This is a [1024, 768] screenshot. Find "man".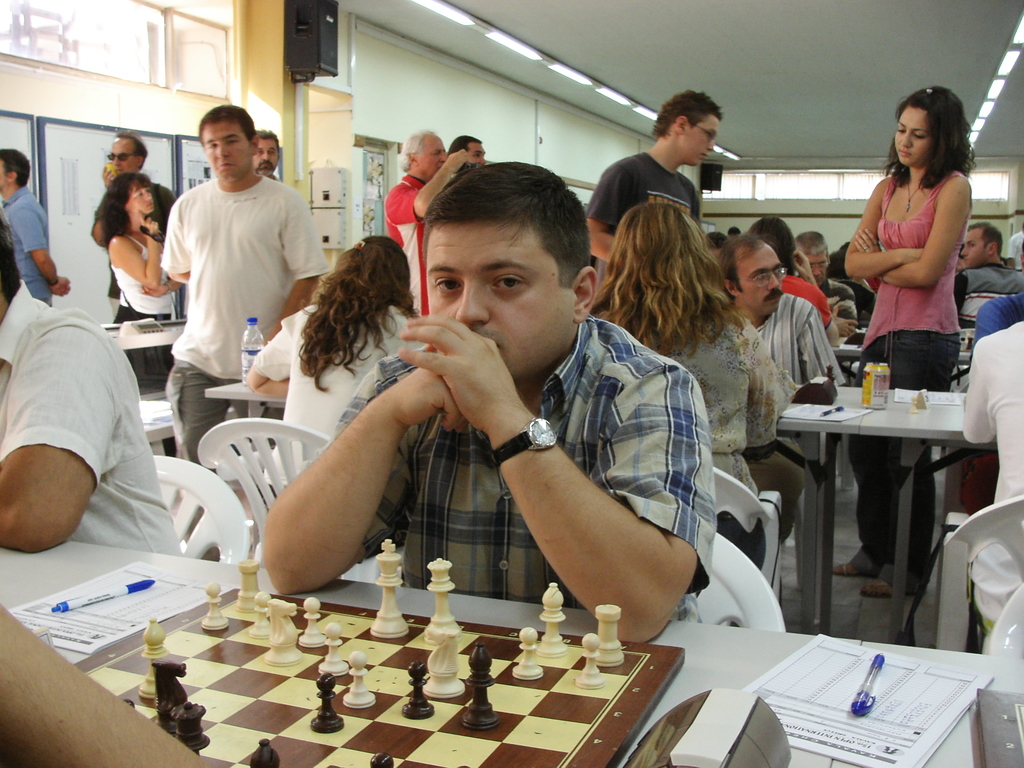
Bounding box: 380:132:464:351.
